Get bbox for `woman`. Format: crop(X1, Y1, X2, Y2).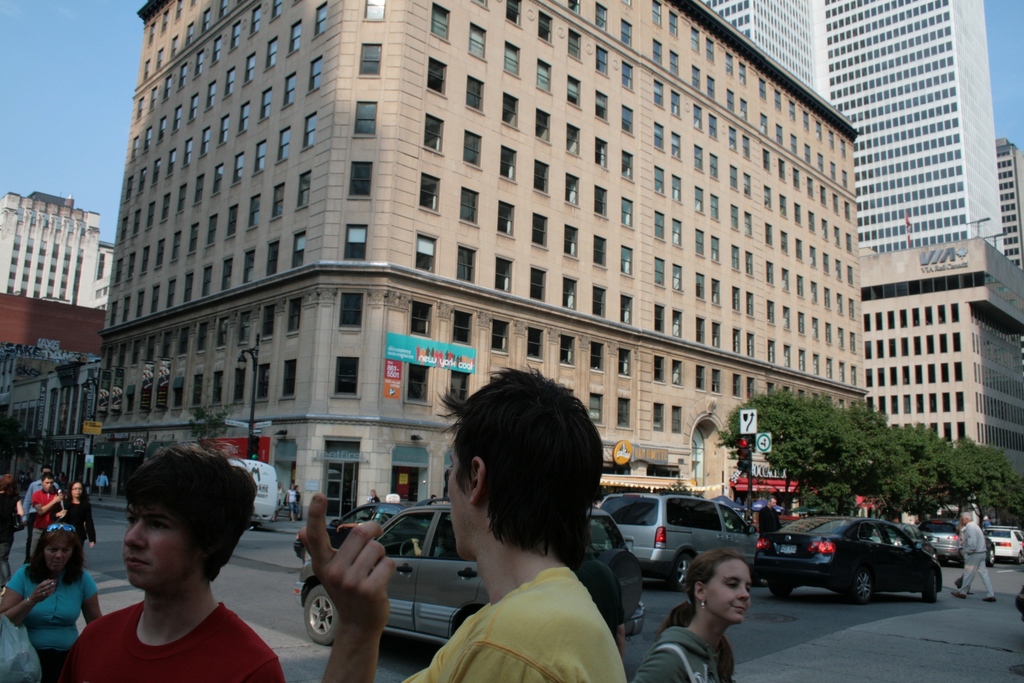
crop(56, 478, 101, 562).
